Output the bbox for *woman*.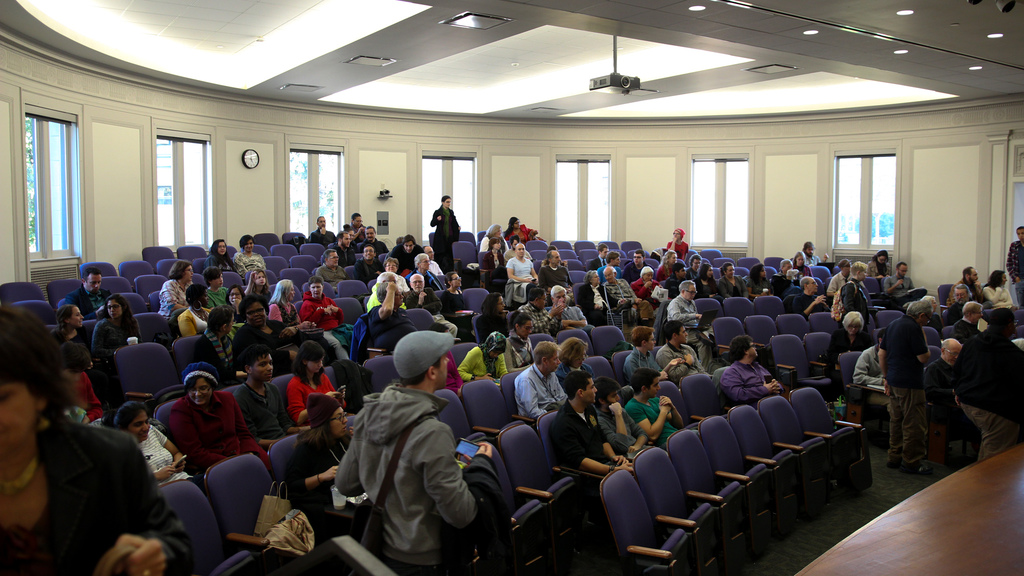
pyautogui.locateOnScreen(440, 272, 483, 333).
